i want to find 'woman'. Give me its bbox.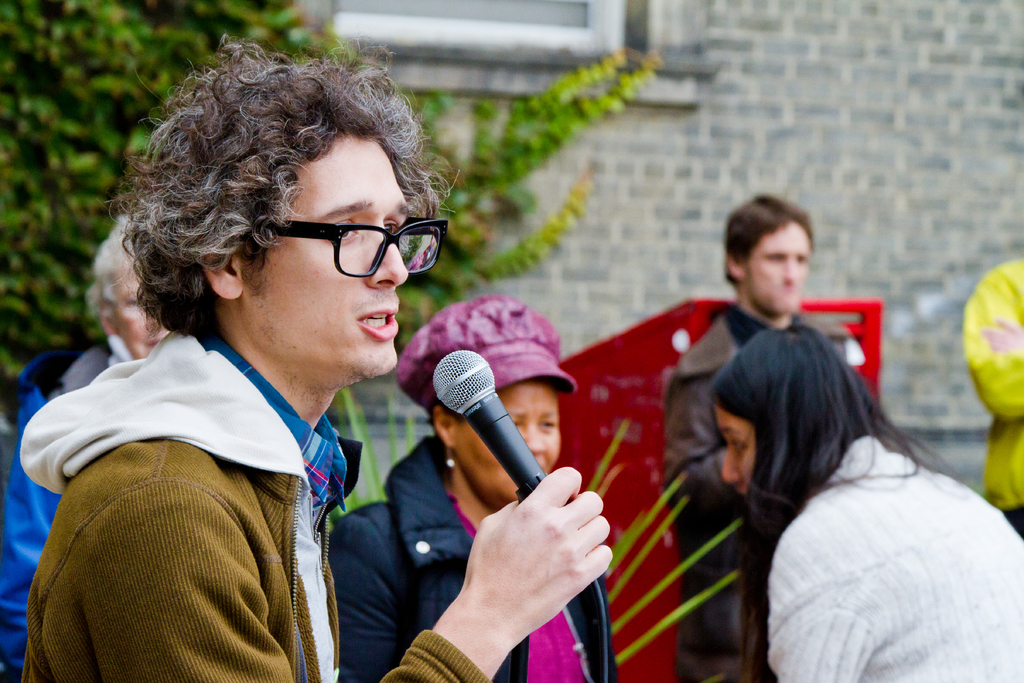
(319,295,620,682).
